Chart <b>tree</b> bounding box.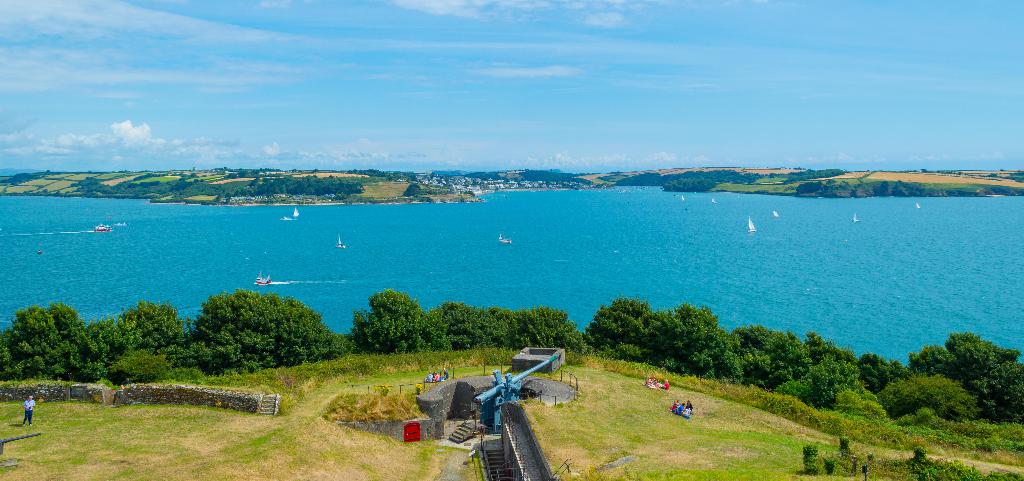
Charted: x1=194, y1=287, x2=351, y2=374.
